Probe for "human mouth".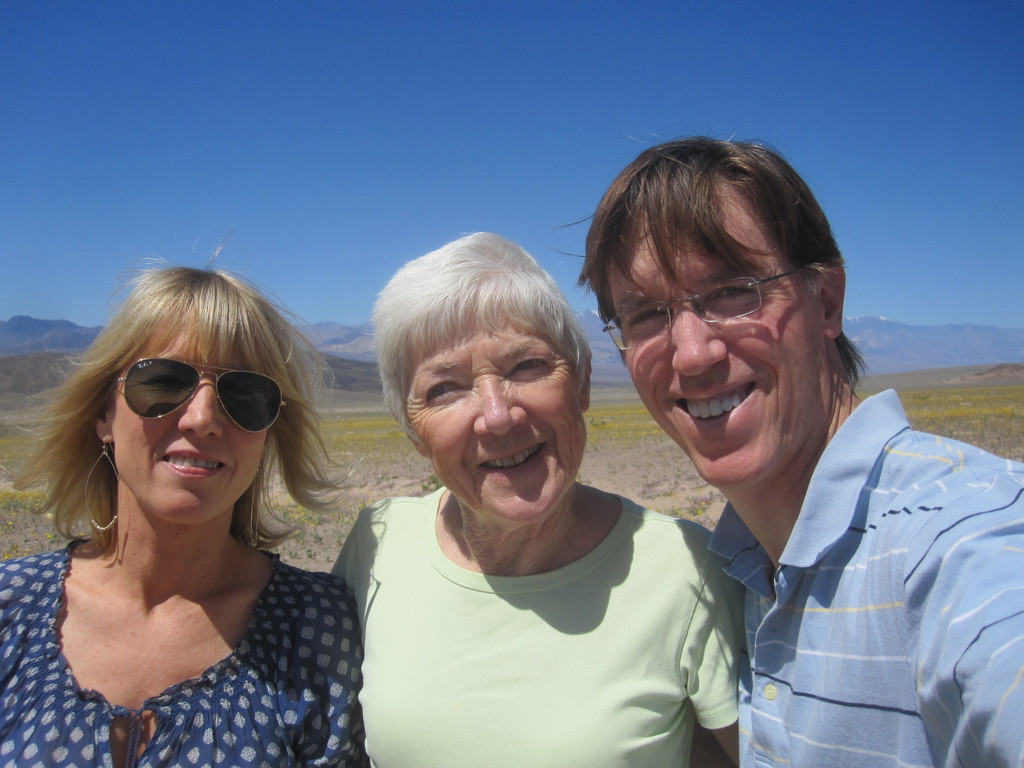
Probe result: {"x1": 670, "y1": 376, "x2": 756, "y2": 435}.
